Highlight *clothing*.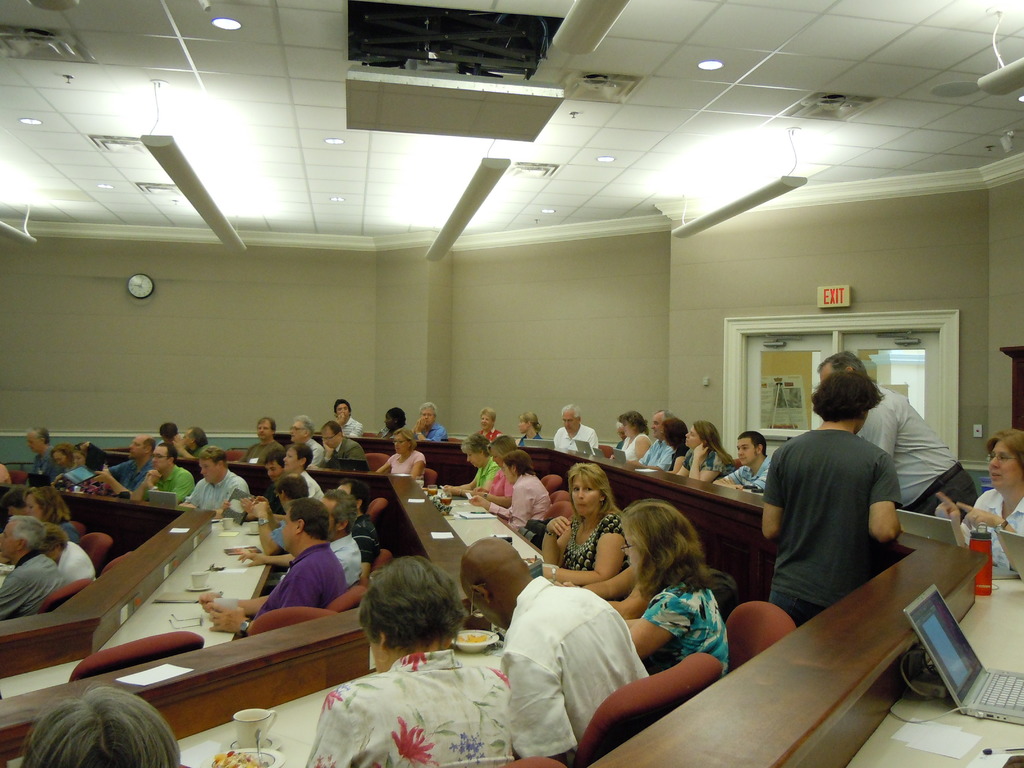
Highlighted region: 58, 537, 99, 589.
